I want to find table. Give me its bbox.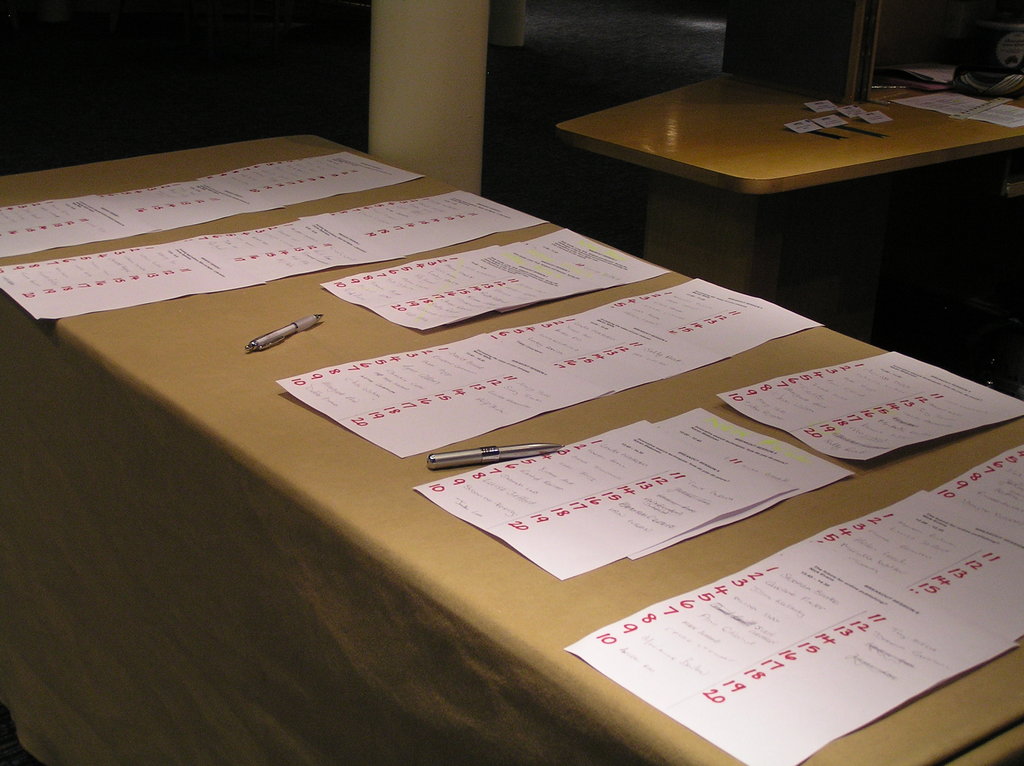
x1=46 y1=90 x2=1017 y2=765.
